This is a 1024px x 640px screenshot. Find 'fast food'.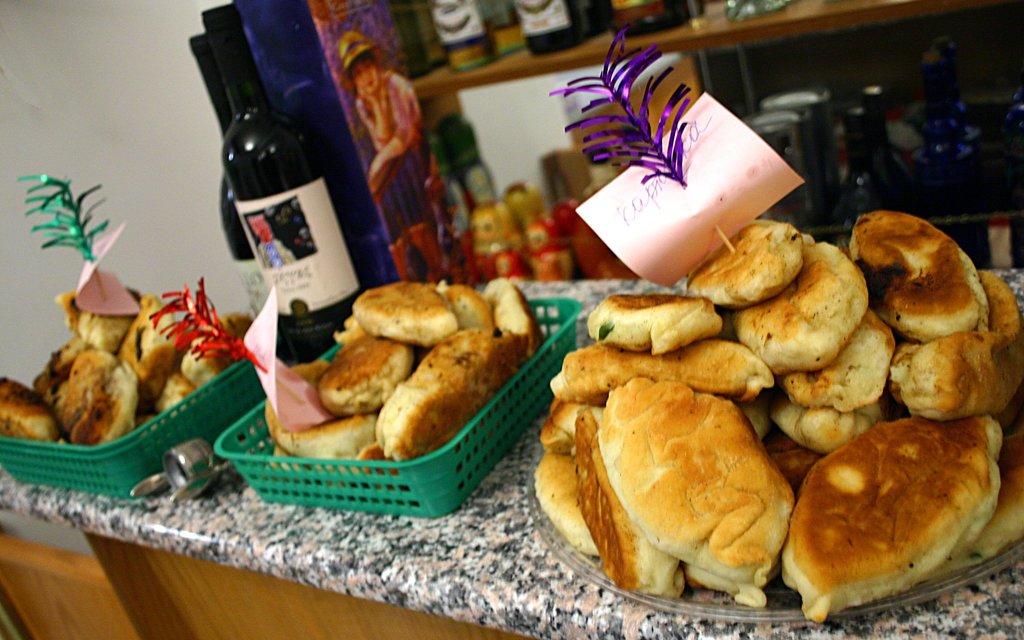
Bounding box: bbox(0, 273, 259, 452).
